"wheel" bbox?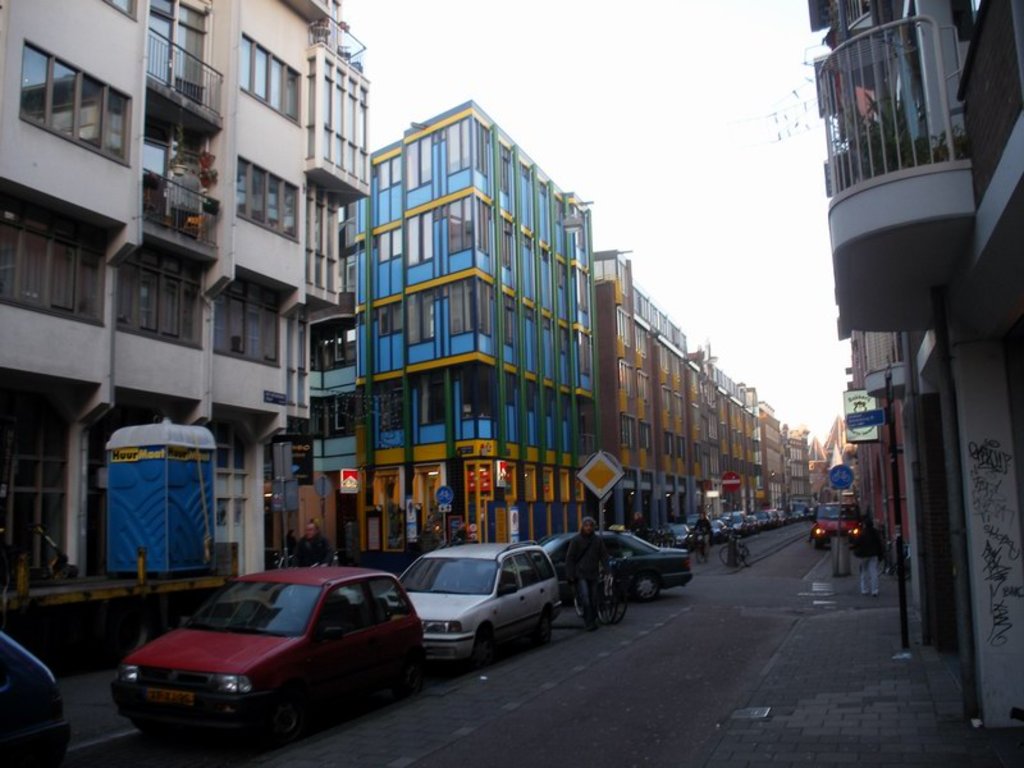
region(402, 659, 424, 692)
